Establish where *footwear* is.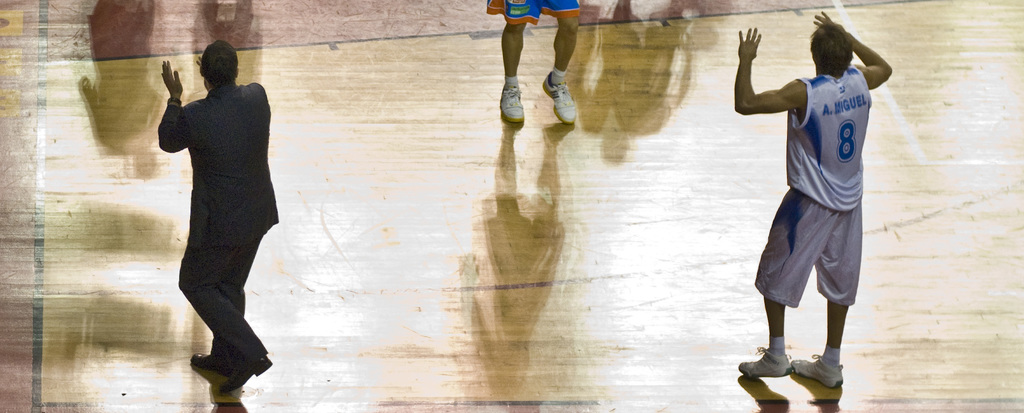
Established at box=[192, 347, 240, 378].
